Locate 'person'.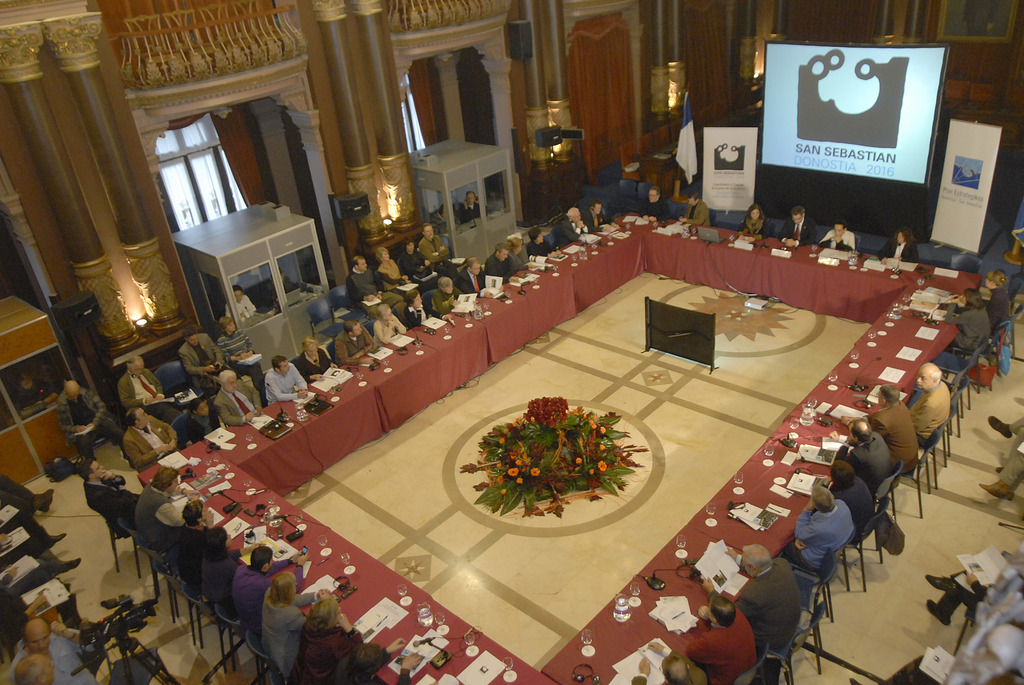
Bounding box: <region>700, 542, 803, 647</region>.
